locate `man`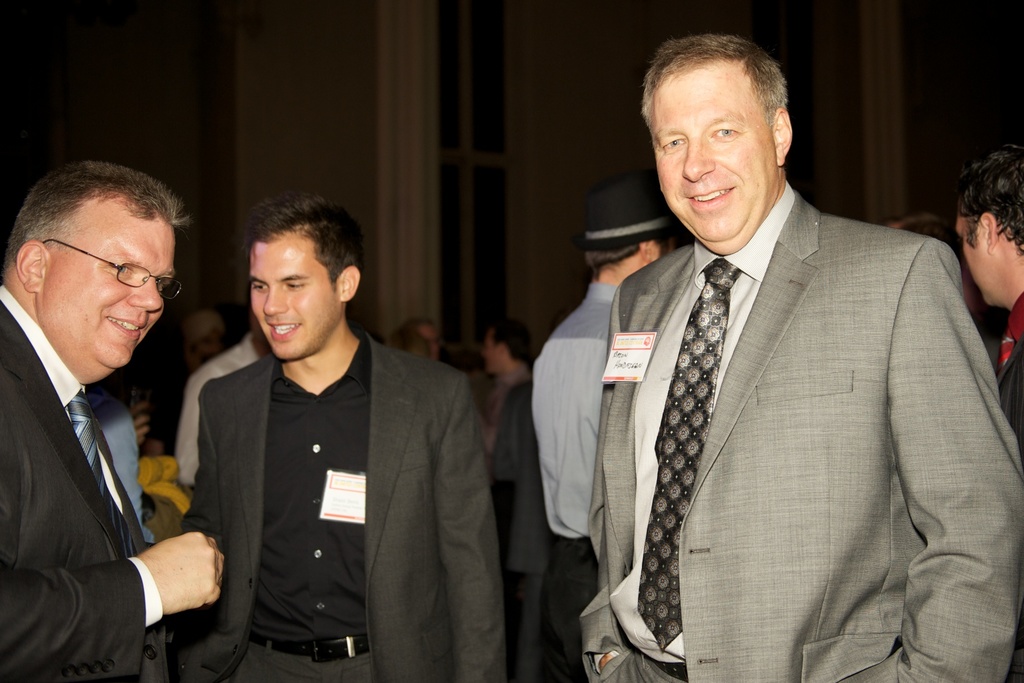
pyautogui.locateOnScreen(955, 142, 1023, 434)
